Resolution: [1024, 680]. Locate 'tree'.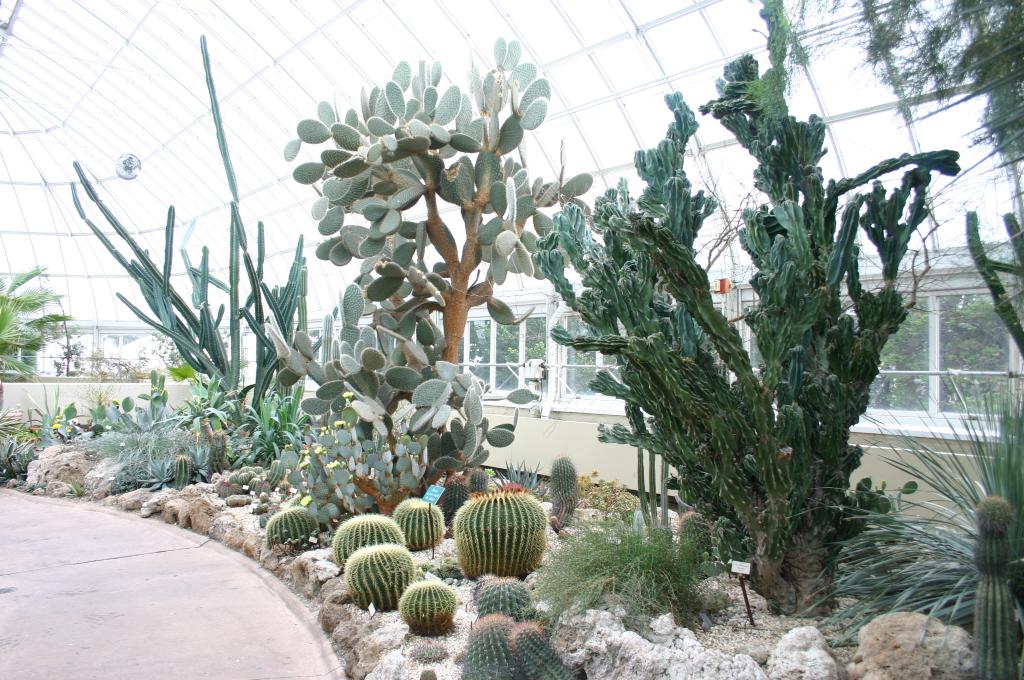
x1=0 y1=264 x2=66 y2=386.
